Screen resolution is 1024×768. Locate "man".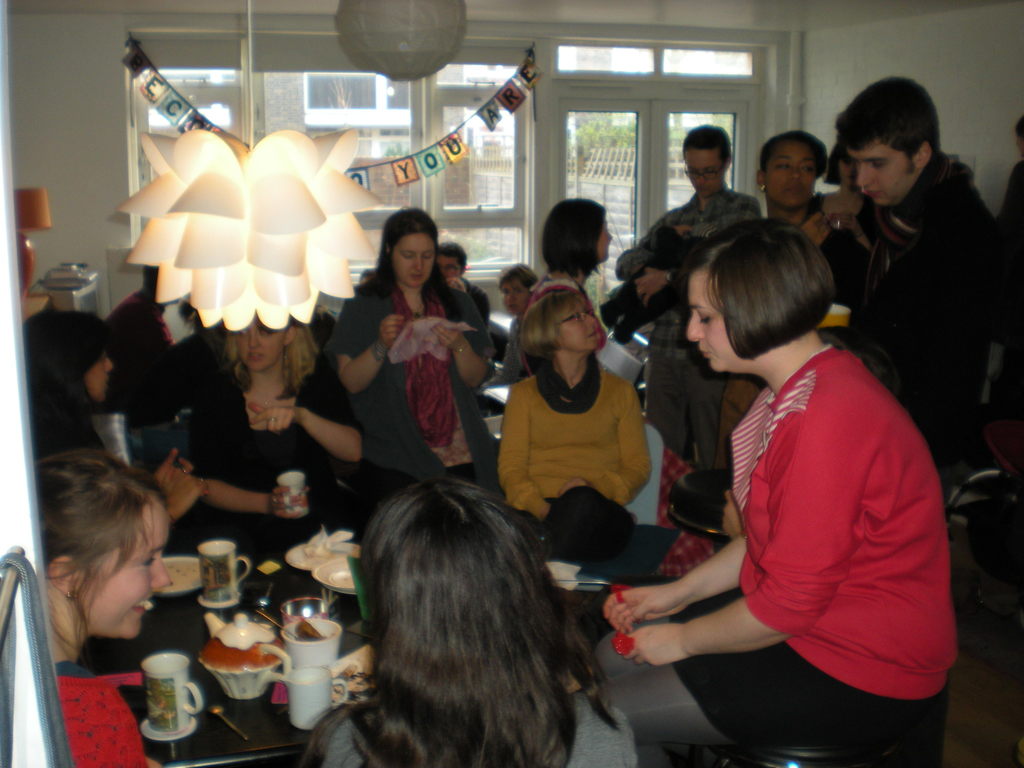
(98,264,184,420).
